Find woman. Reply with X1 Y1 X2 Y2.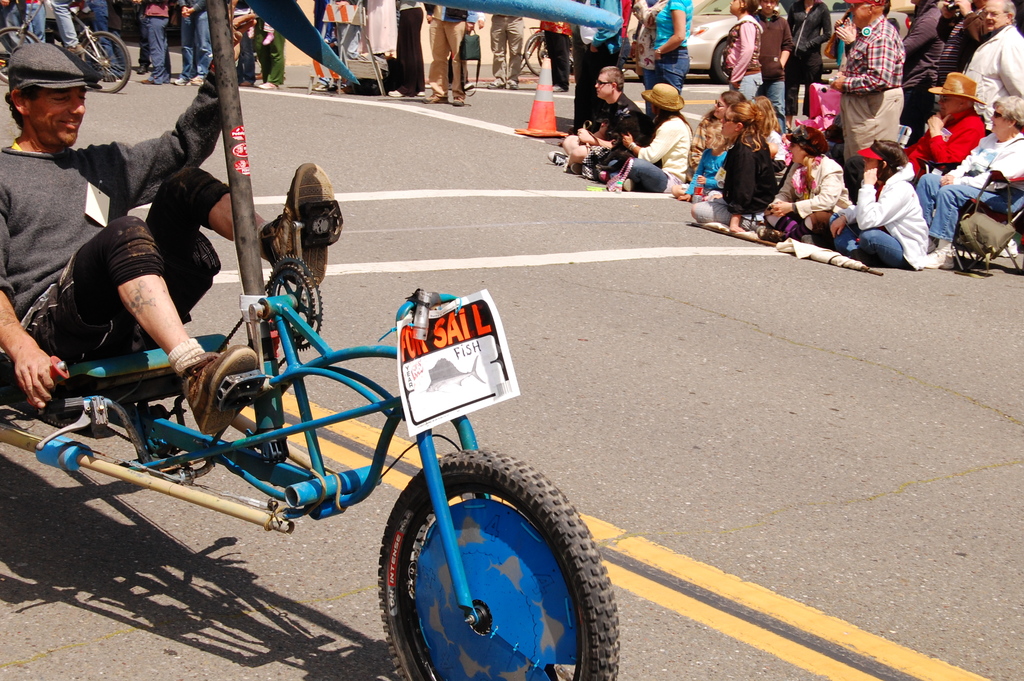
630 0 671 97.
